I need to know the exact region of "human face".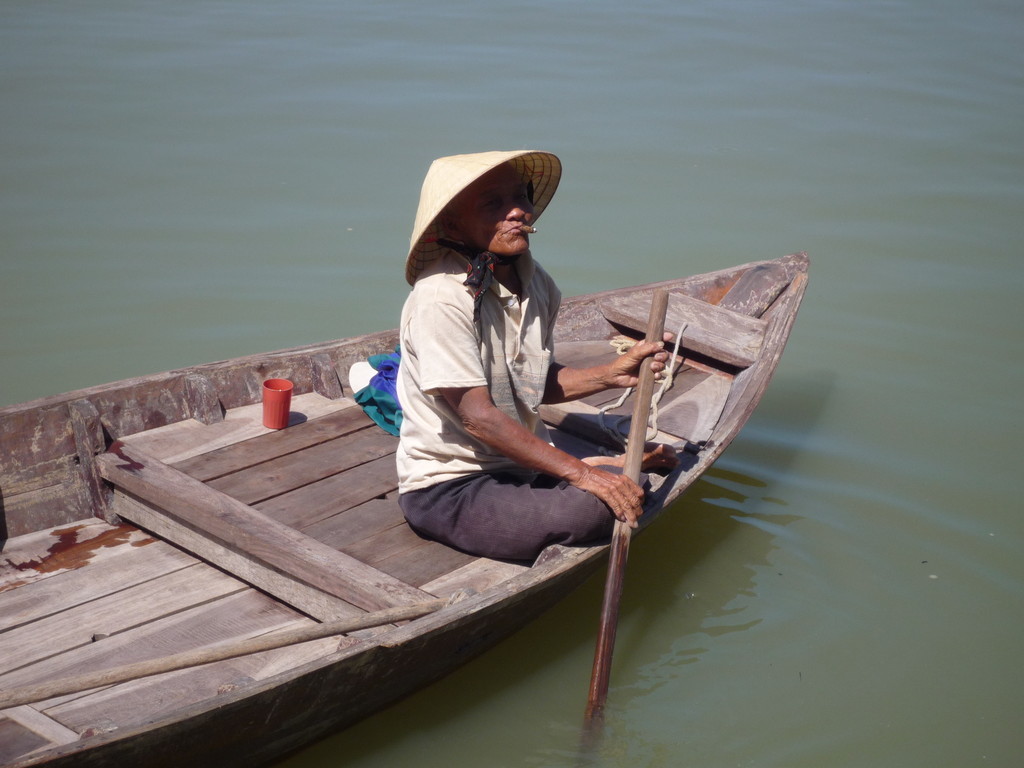
Region: 457,163,530,251.
